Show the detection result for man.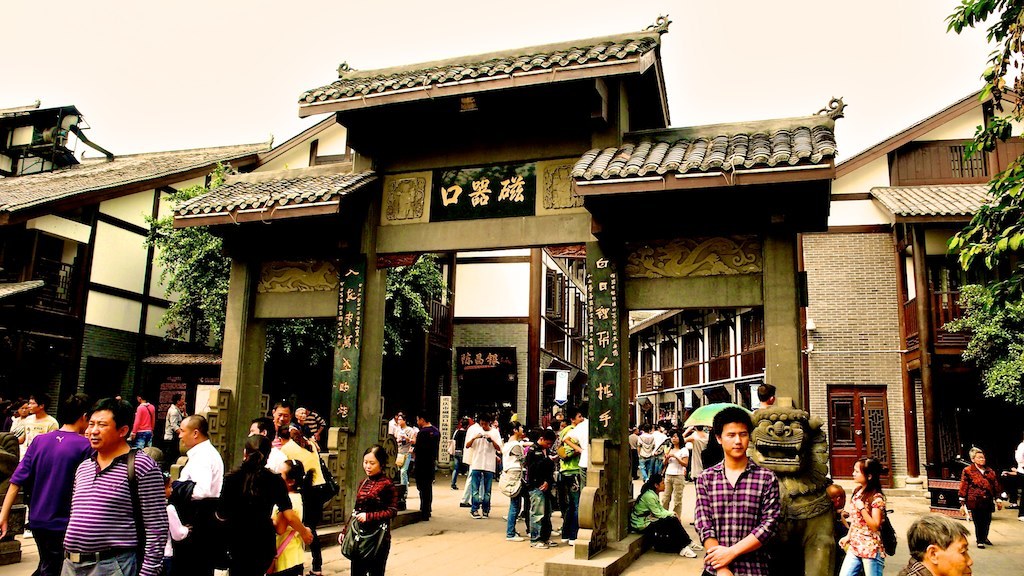
pyautogui.locateOnScreen(443, 410, 471, 486).
